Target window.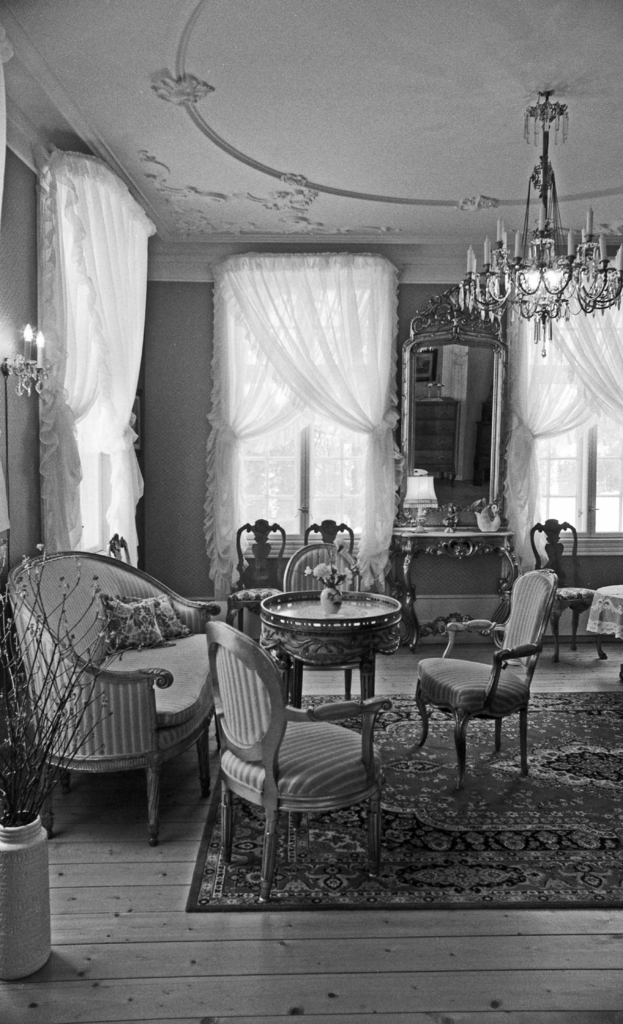
Target region: crop(38, 182, 155, 554).
